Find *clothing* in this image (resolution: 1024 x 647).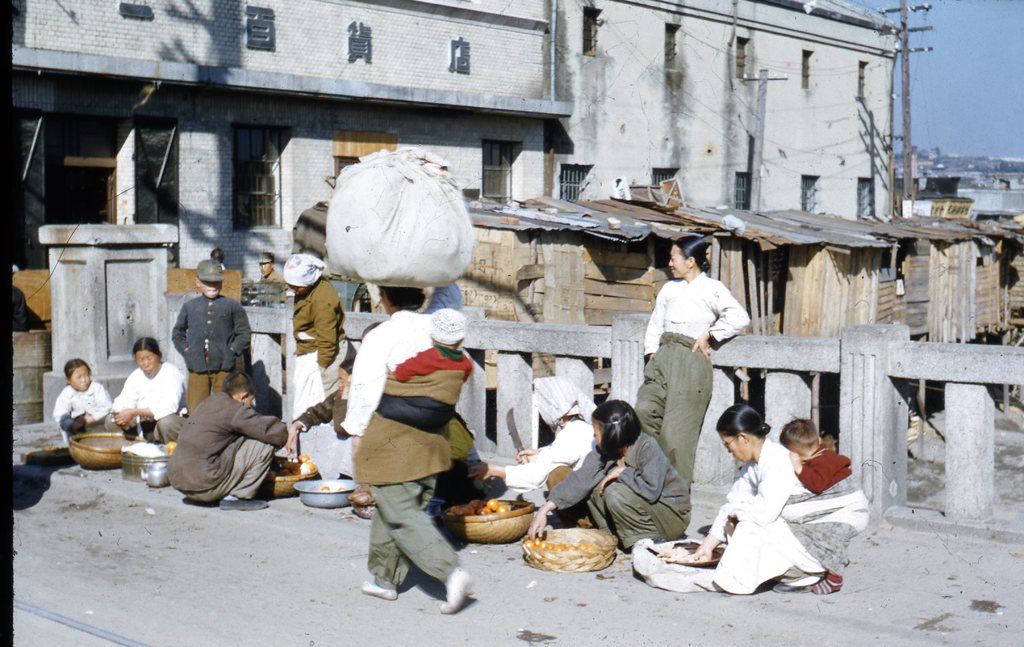
[left=346, top=314, right=467, bottom=596].
